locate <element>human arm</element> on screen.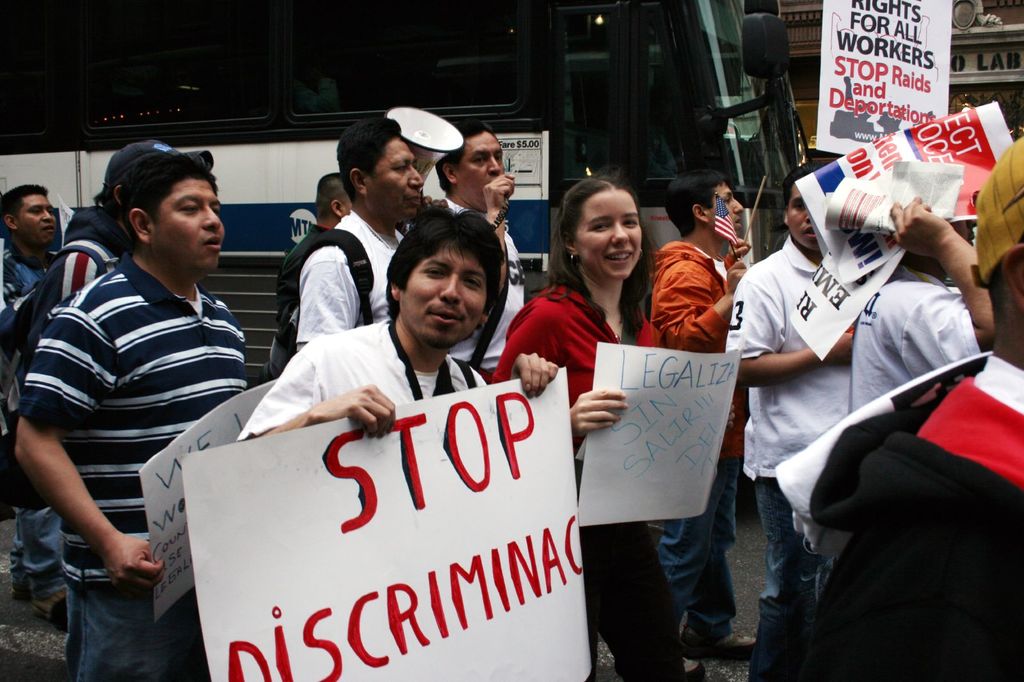
On screen at [left=495, top=303, right=632, bottom=463].
